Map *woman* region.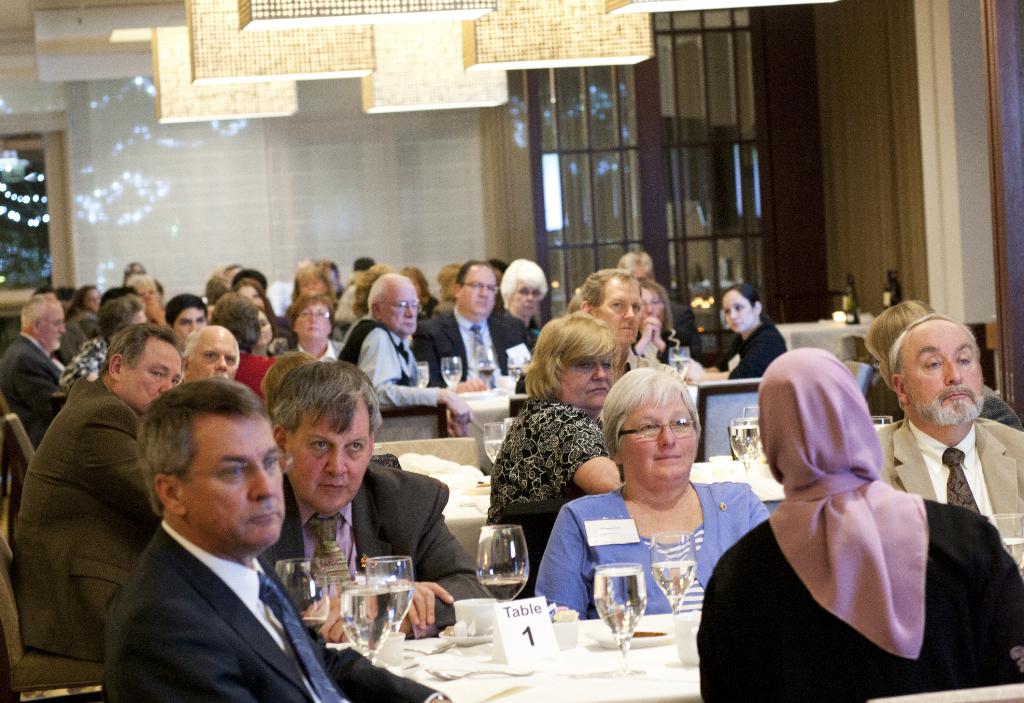
Mapped to BBox(488, 254, 557, 334).
